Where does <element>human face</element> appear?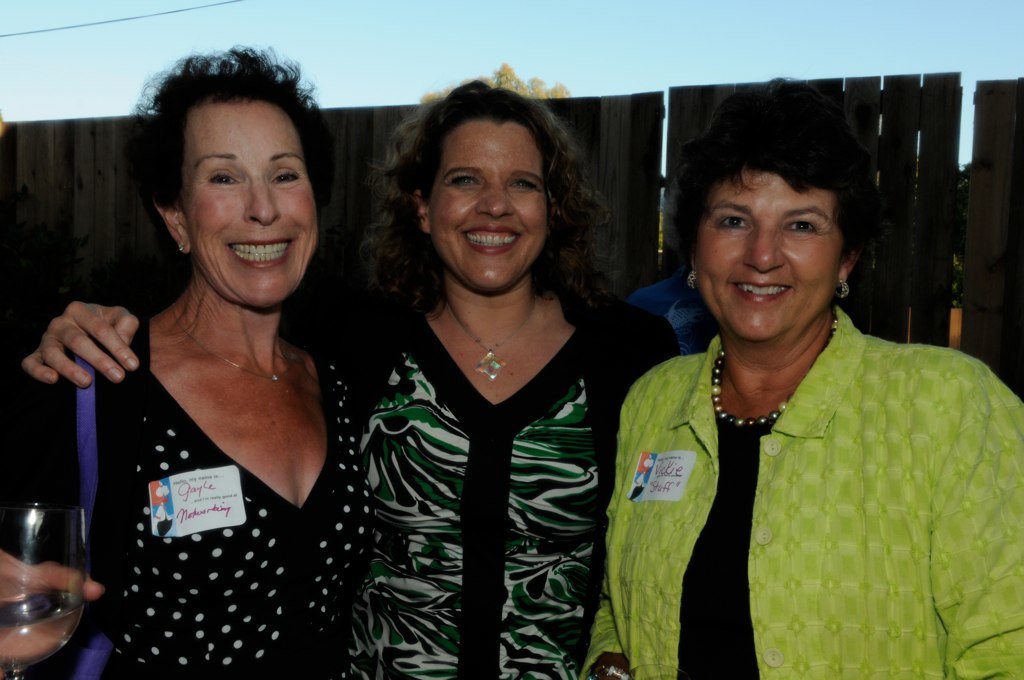
Appears at 184,104,319,309.
